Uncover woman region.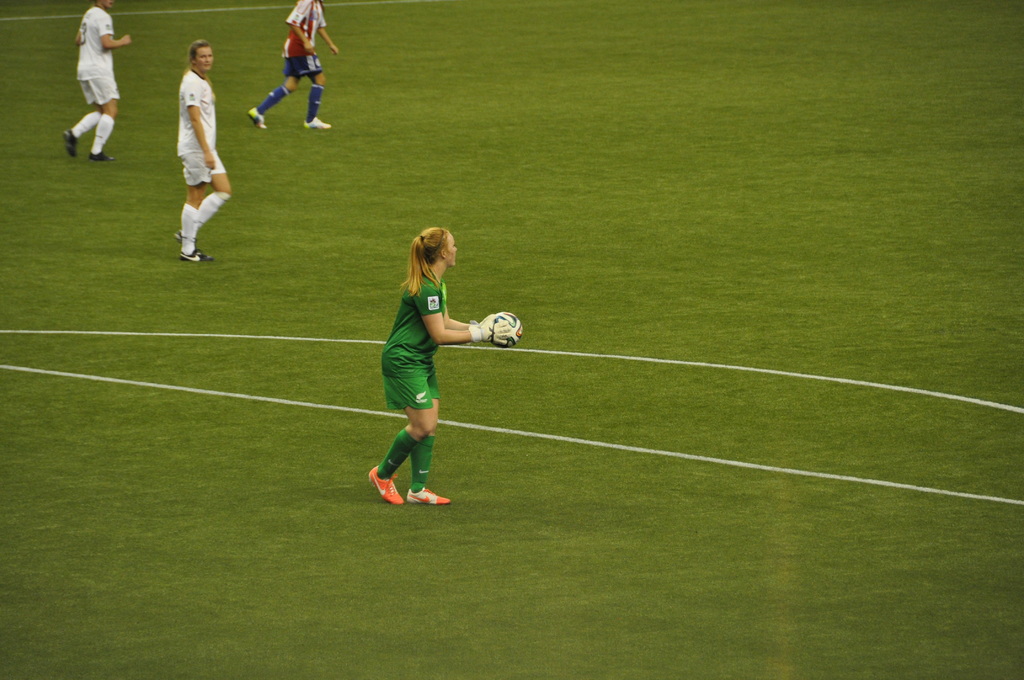
Uncovered: x1=177, y1=37, x2=232, y2=262.
